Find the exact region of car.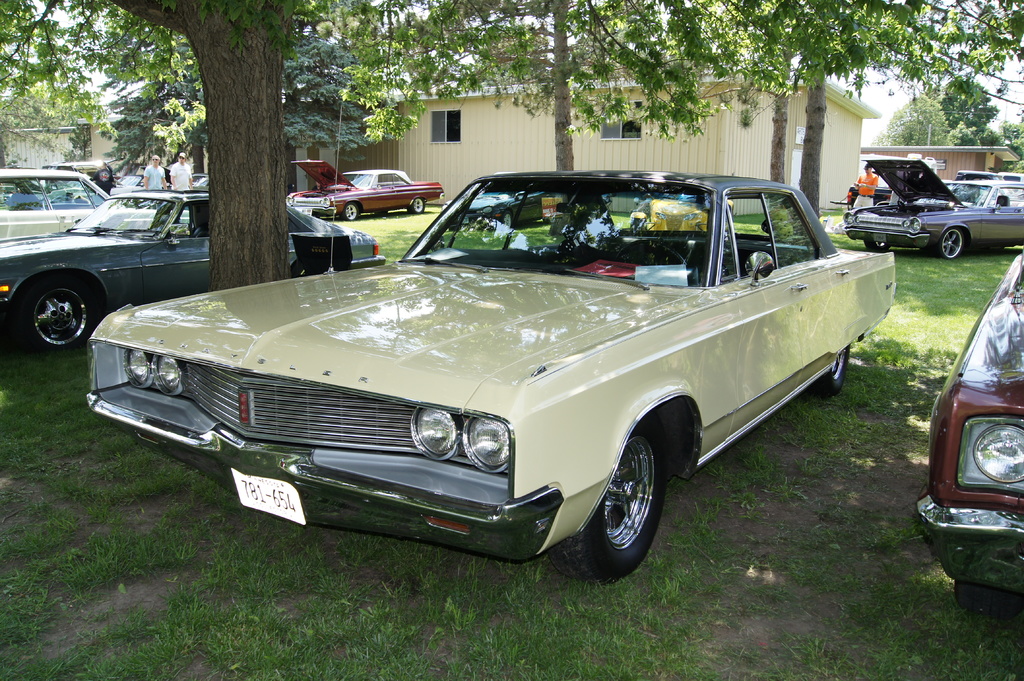
Exact region: <region>0, 172, 396, 354</region>.
